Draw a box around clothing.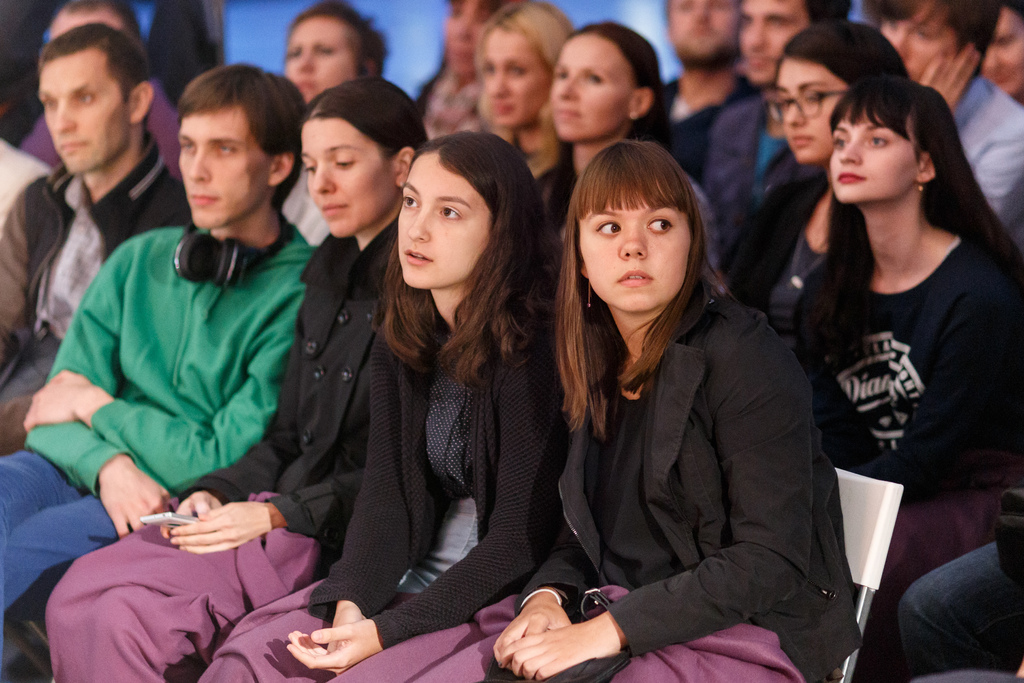
960 74 1023 222.
